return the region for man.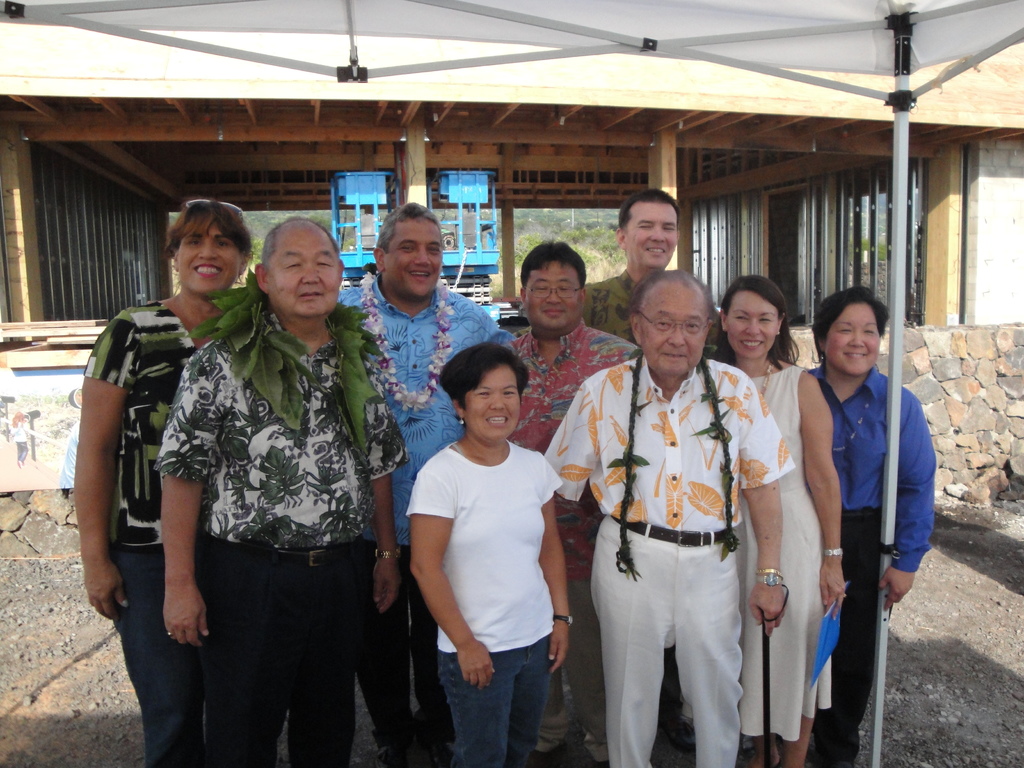
(left=499, top=241, right=641, bottom=767).
